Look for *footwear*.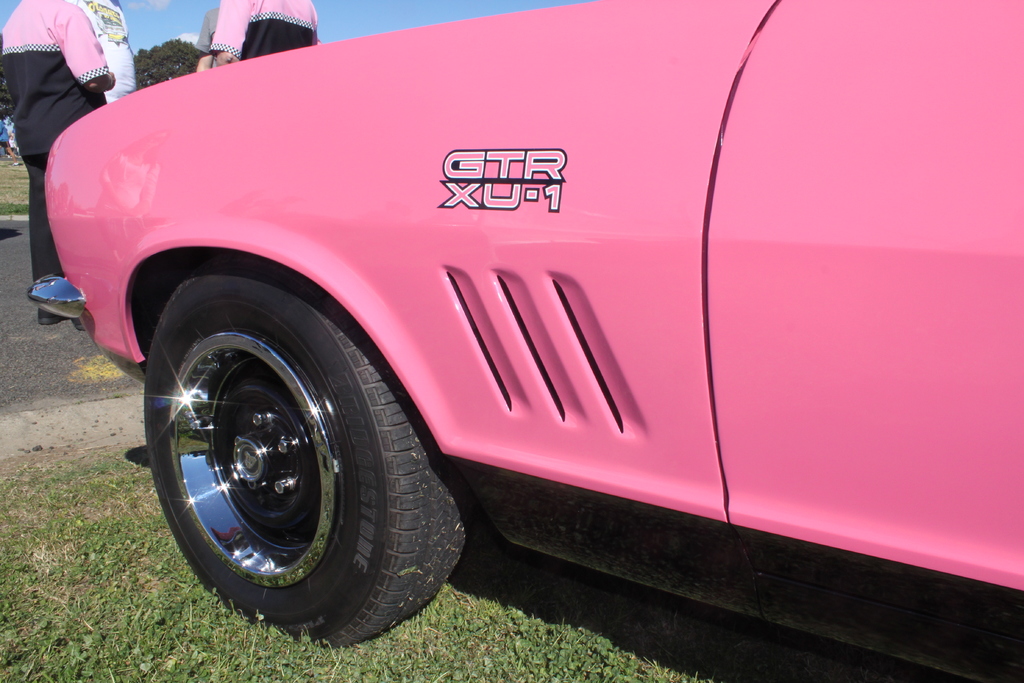
Found: [37, 313, 71, 329].
